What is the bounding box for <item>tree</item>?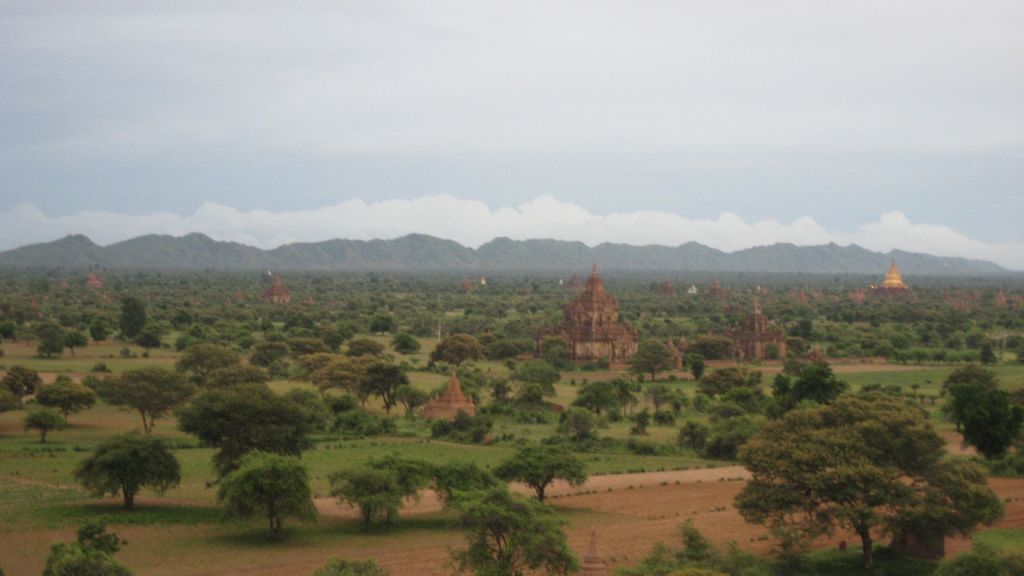
{"left": 580, "top": 376, "right": 621, "bottom": 418}.
